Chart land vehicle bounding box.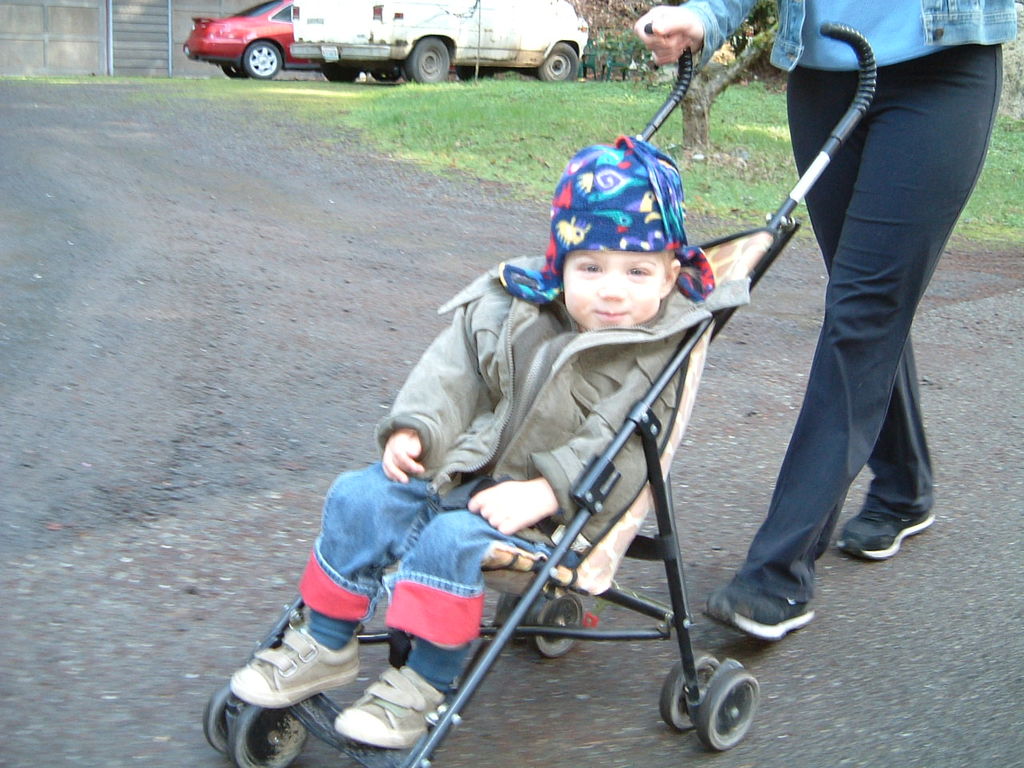
Charted: {"left": 190, "top": 4, "right": 317, "bottom": 74}.
